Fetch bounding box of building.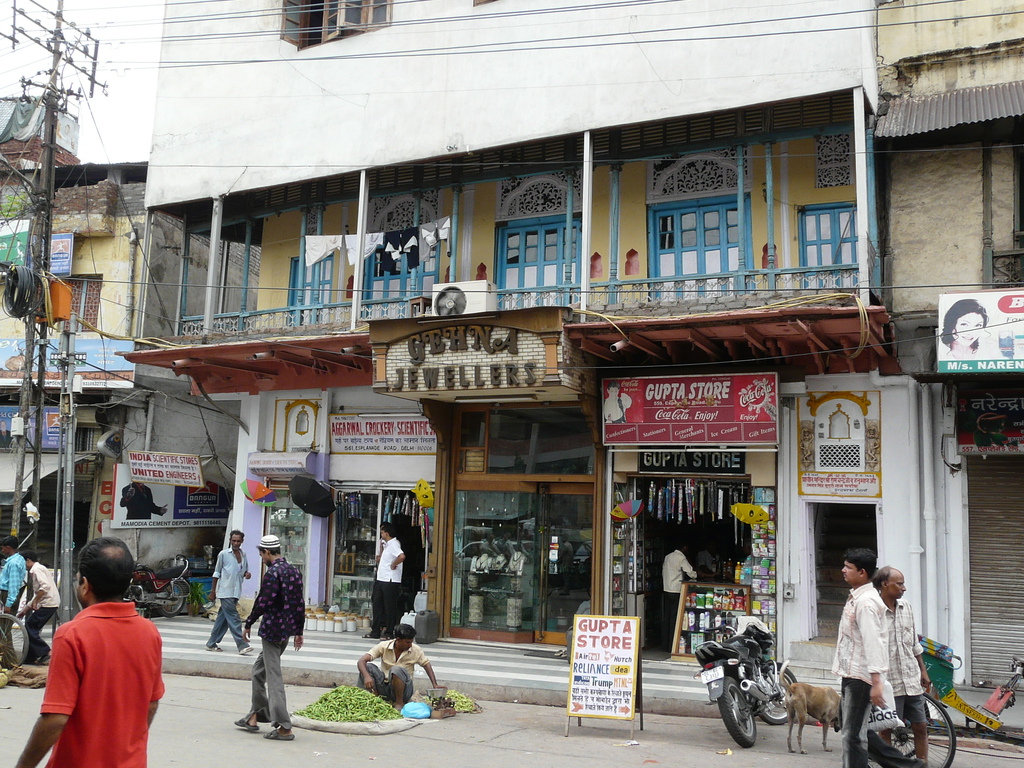
Bbox: Rect(0, 84, 166, 568).
